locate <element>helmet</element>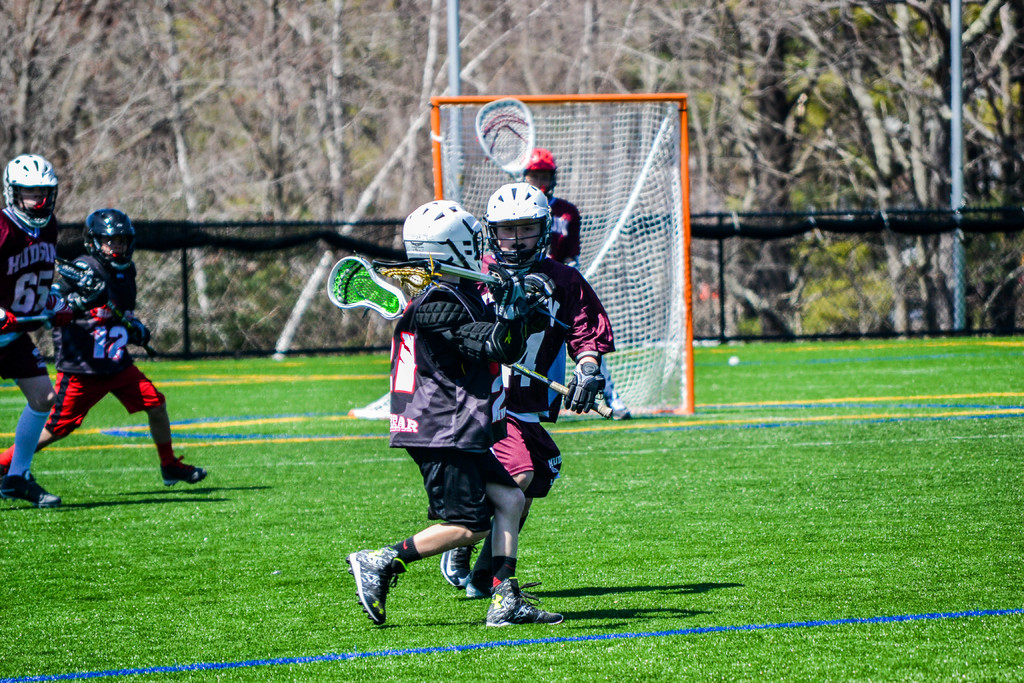
{"left": 397, "top": 201, "right": 495, "bottom": 285}
